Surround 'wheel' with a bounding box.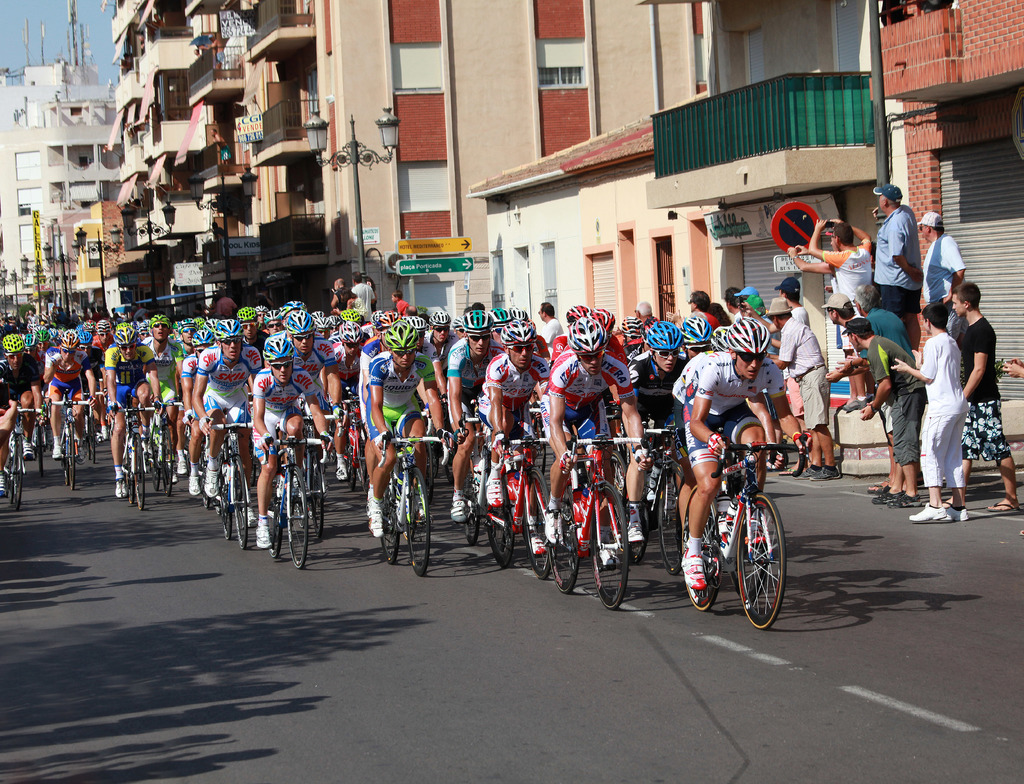
{"left": 234, "top": 455, "right": 252, "bottom": 552}.
